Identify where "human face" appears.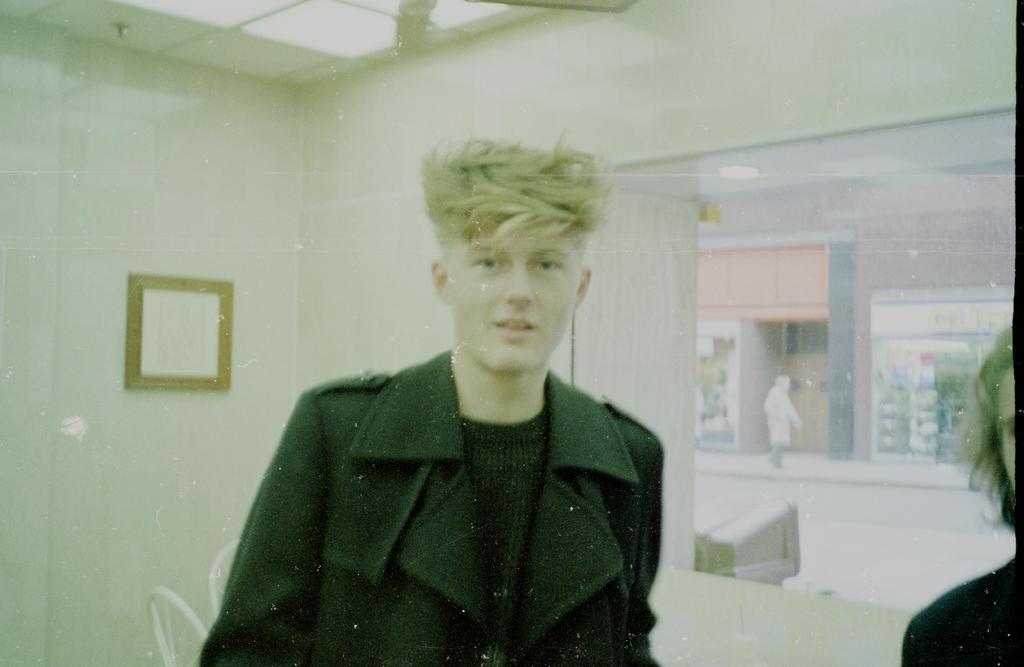
Appears at (x1=453, y1=239, x2=579, y2=377).
